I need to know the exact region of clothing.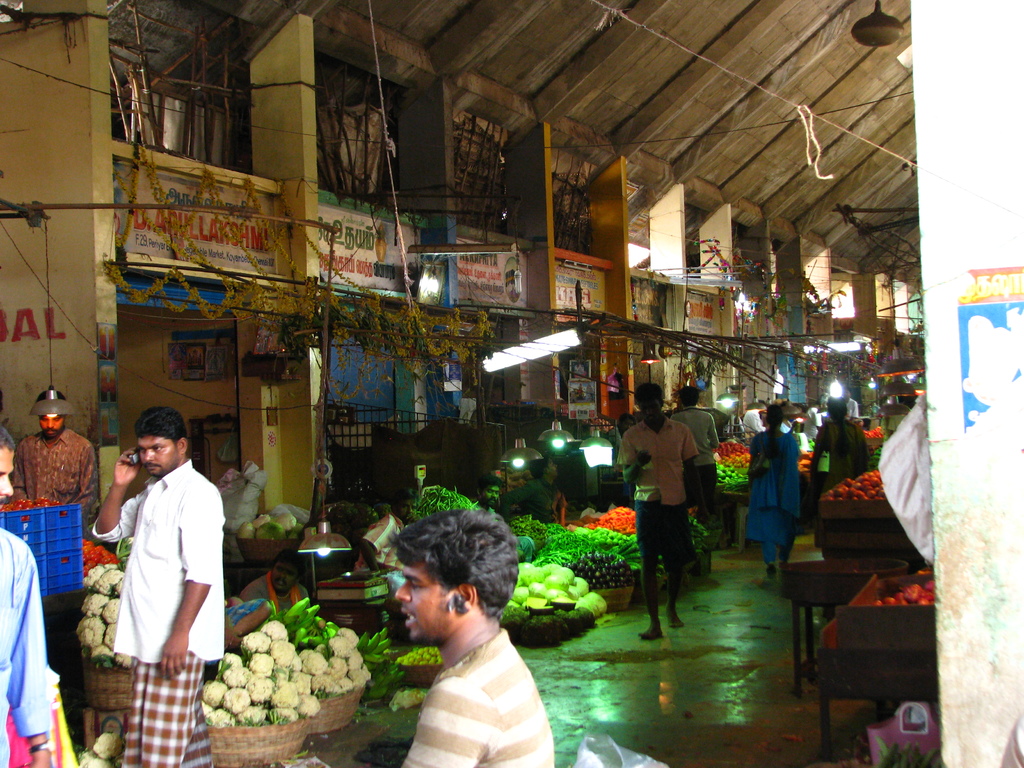
Region: <box>740,412,762,434</box>.
